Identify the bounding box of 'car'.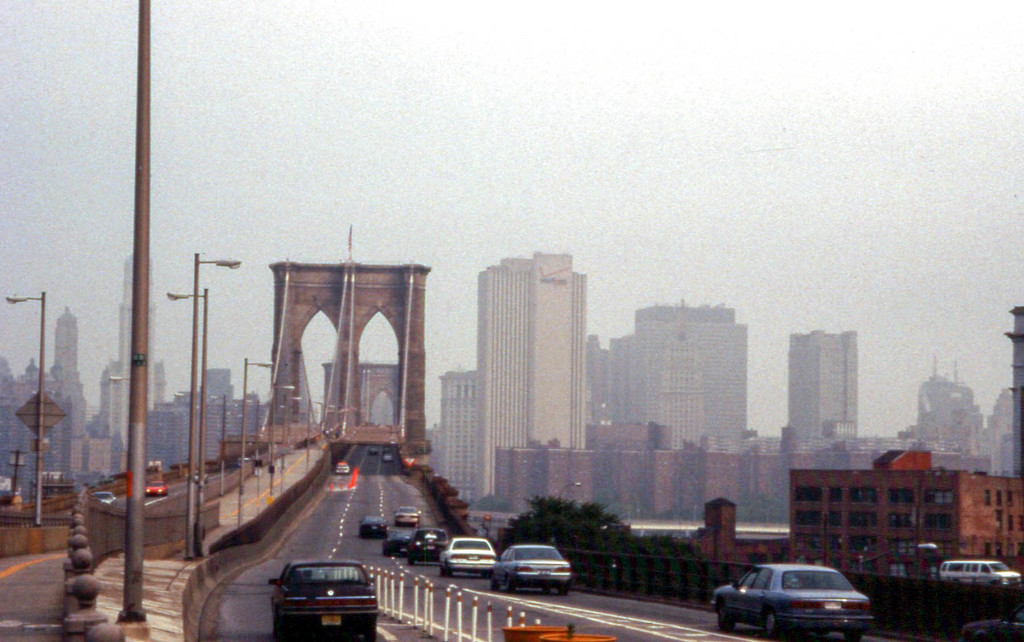
locate(384, 452, 391, 461).
